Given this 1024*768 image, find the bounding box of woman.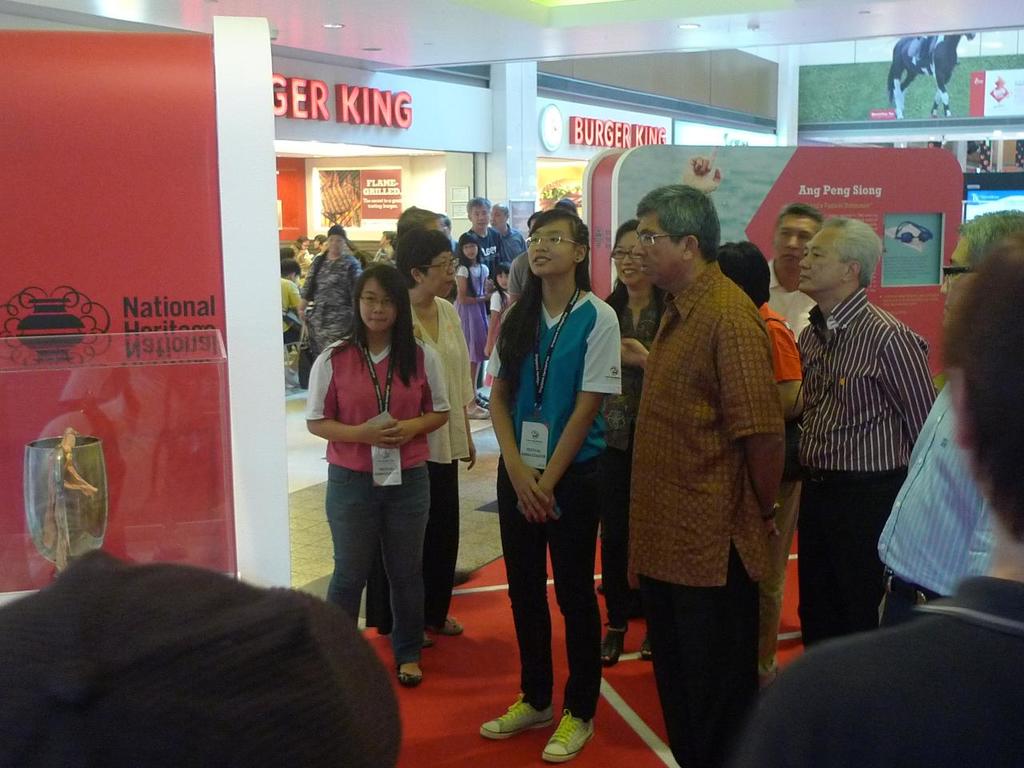
l=478, t=204, r=618, b=766.
